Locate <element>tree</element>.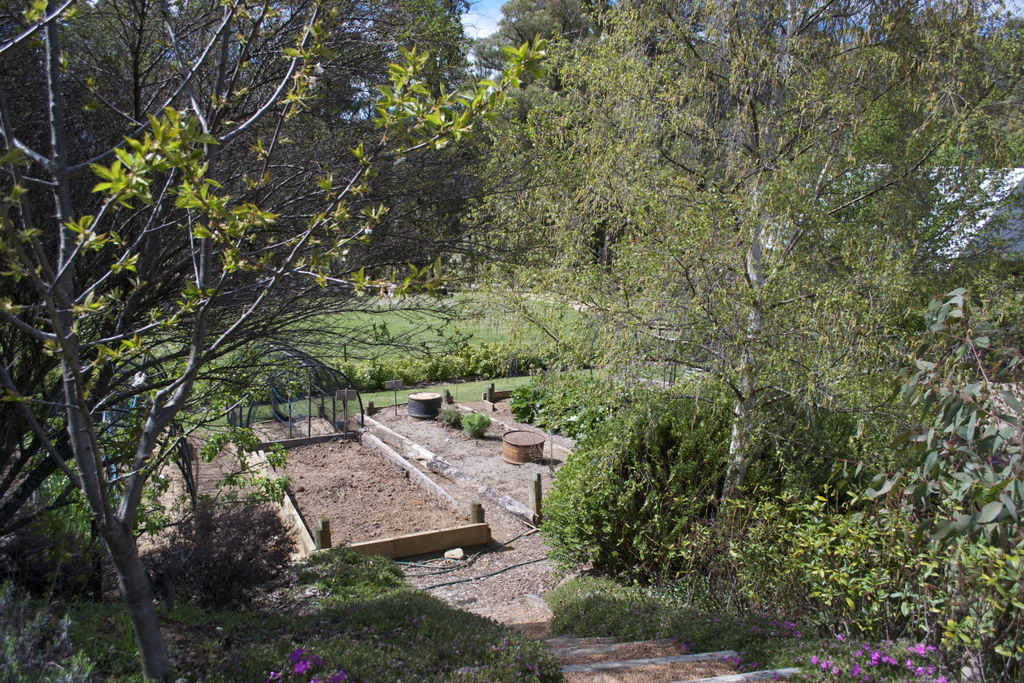
Bounding box: left=5, top=0, right=517, bottom=558.
